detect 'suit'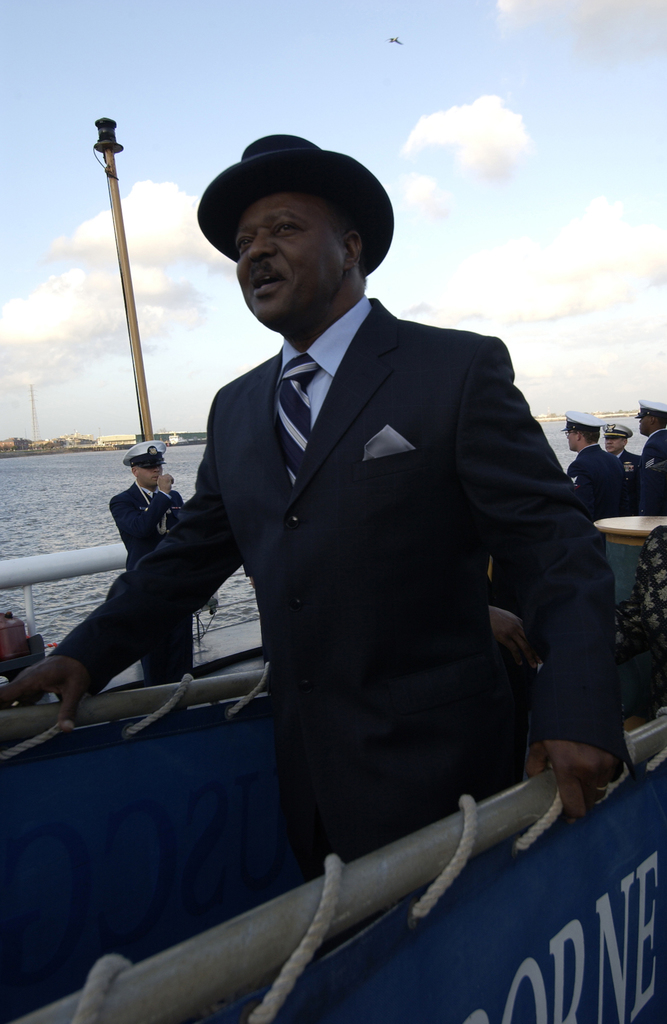
box(613, 447, 642, 467)
